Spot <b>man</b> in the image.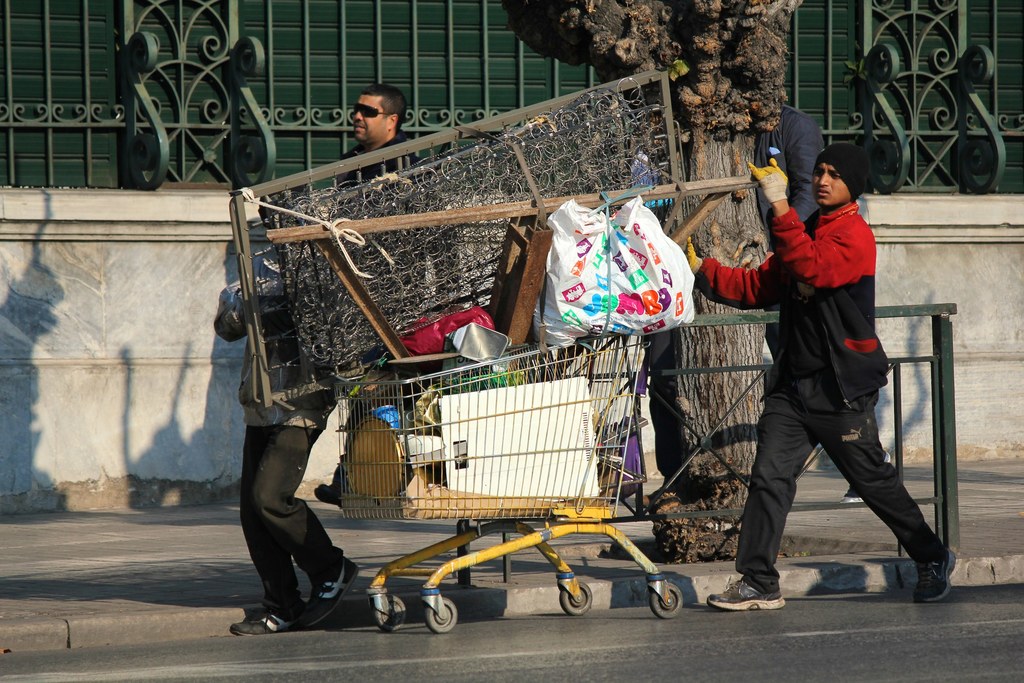
<b>man</b> found at x1=214, y1=194, x2=362, y2=636.
